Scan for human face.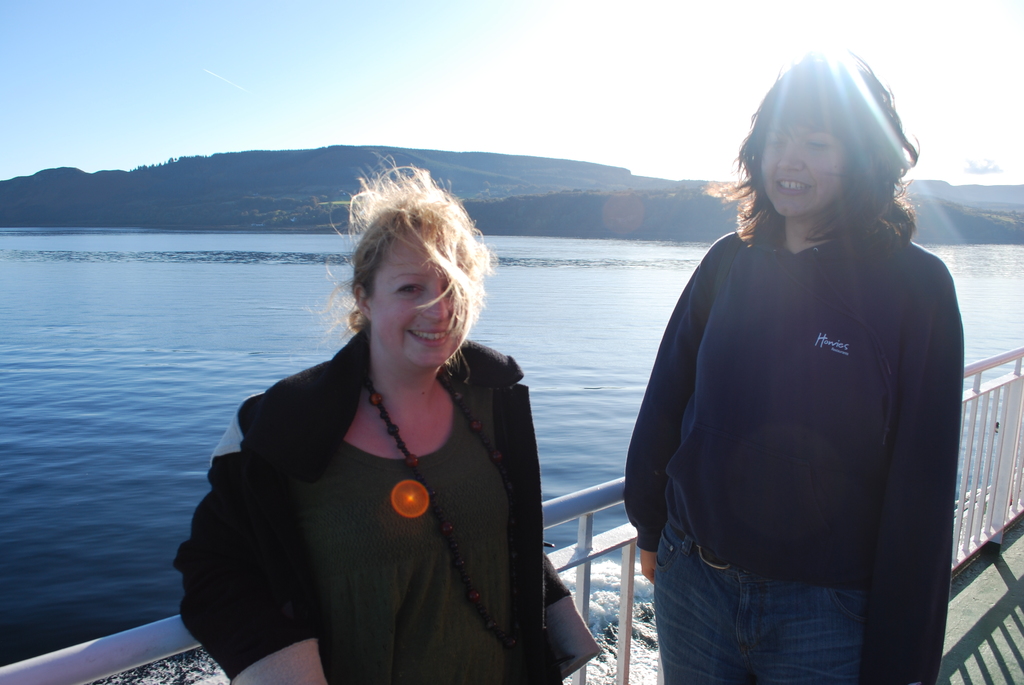
Scan result: 369/231/469/371.
